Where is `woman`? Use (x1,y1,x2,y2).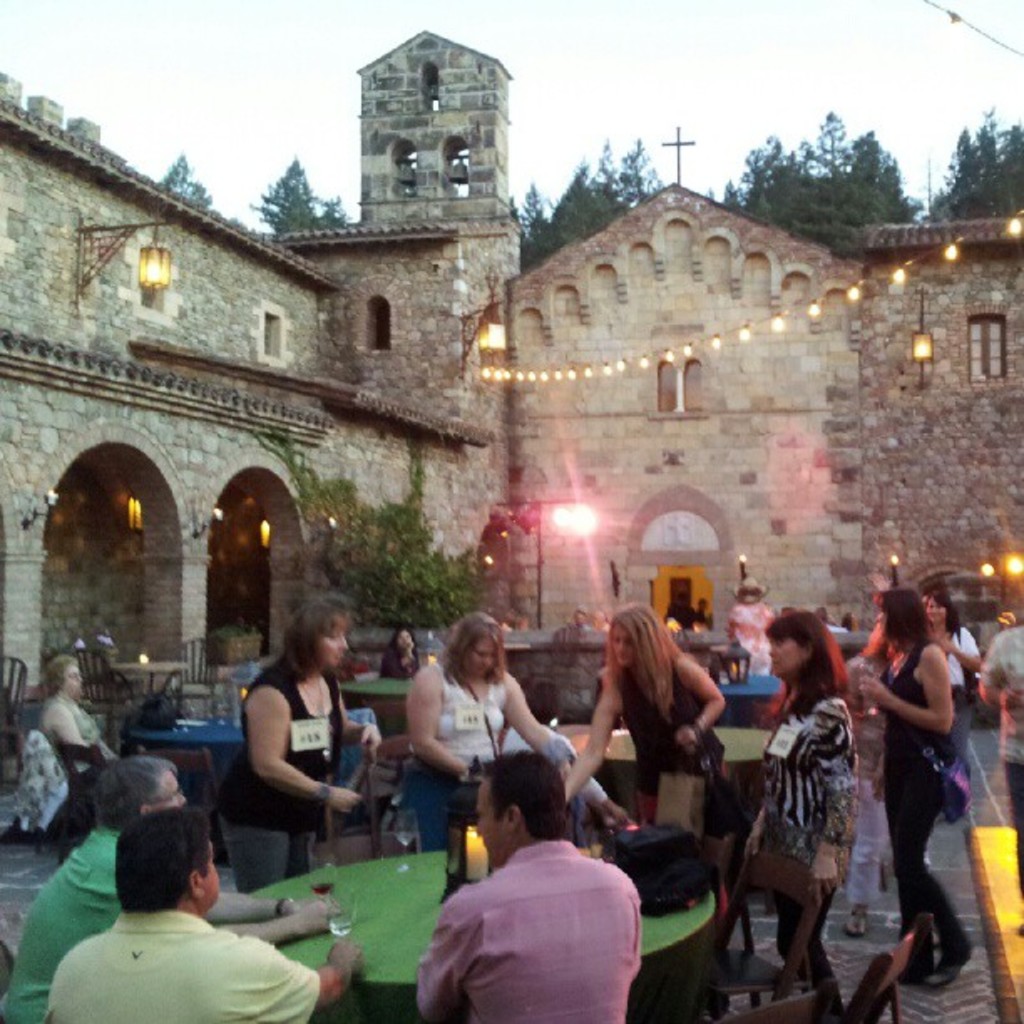
(398,609,571,858).
